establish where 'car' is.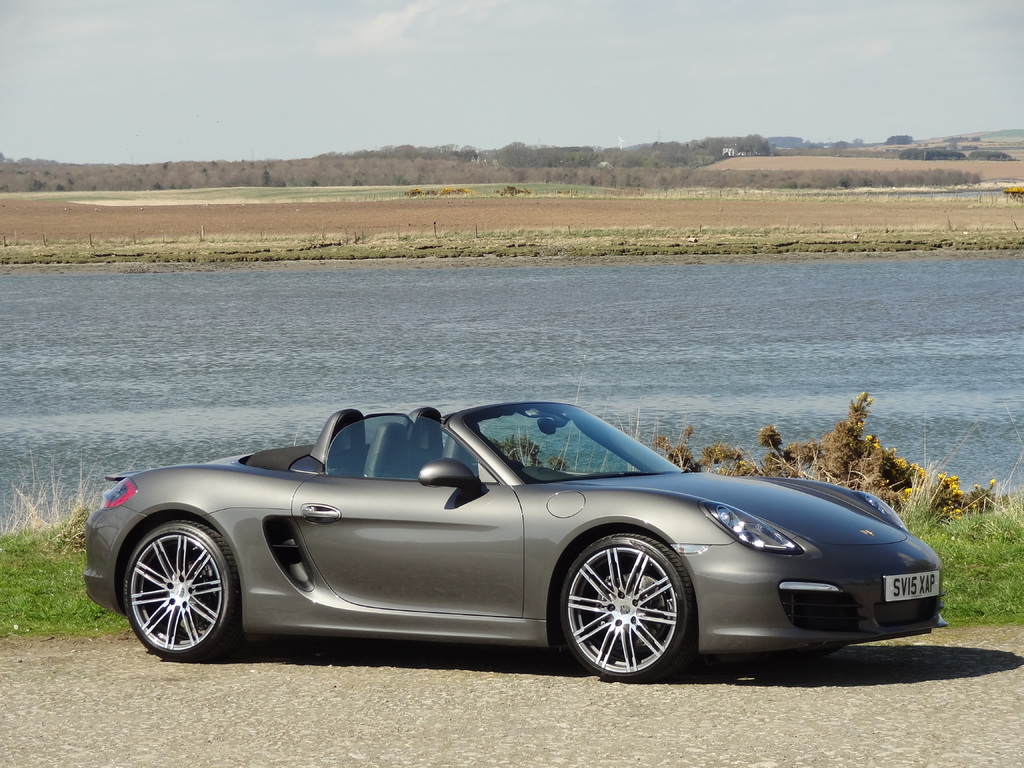
Established at {"x1": 84, "y1": 399, "x2": 948, "y2": 684}.
